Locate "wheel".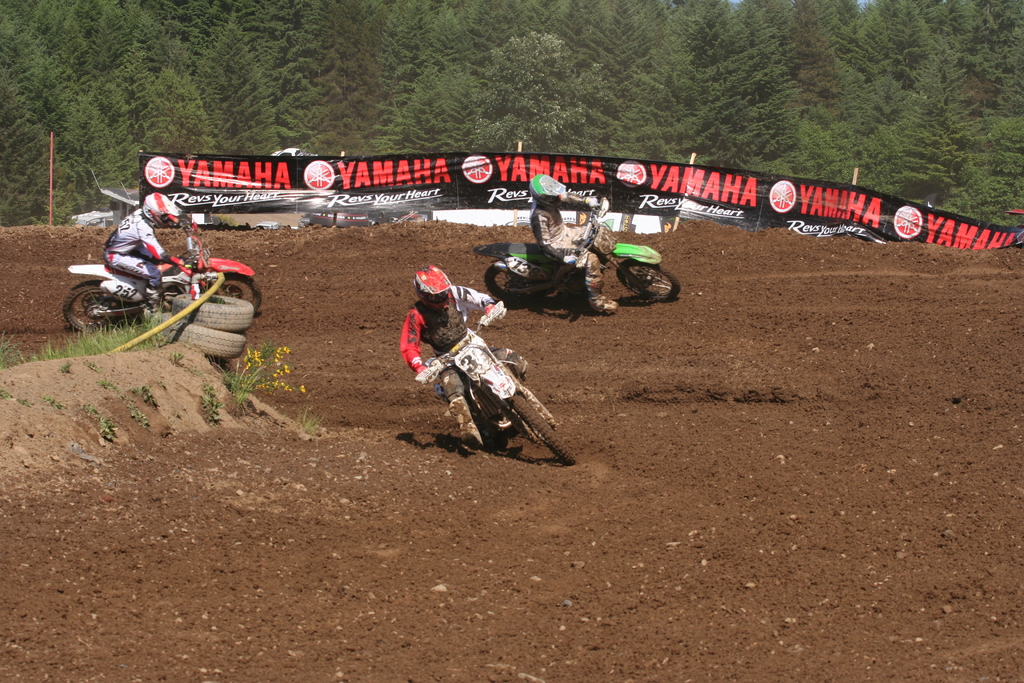
Bounding box: region(619, 259, 676, 300).
